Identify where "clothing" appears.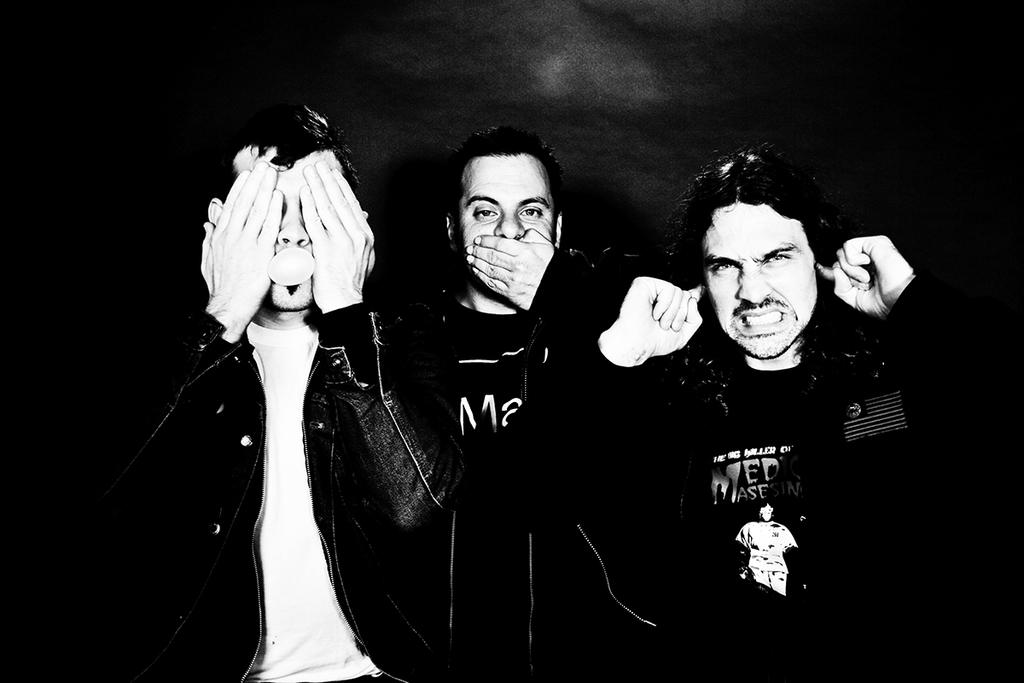
Appears at [507,271,998,682].
